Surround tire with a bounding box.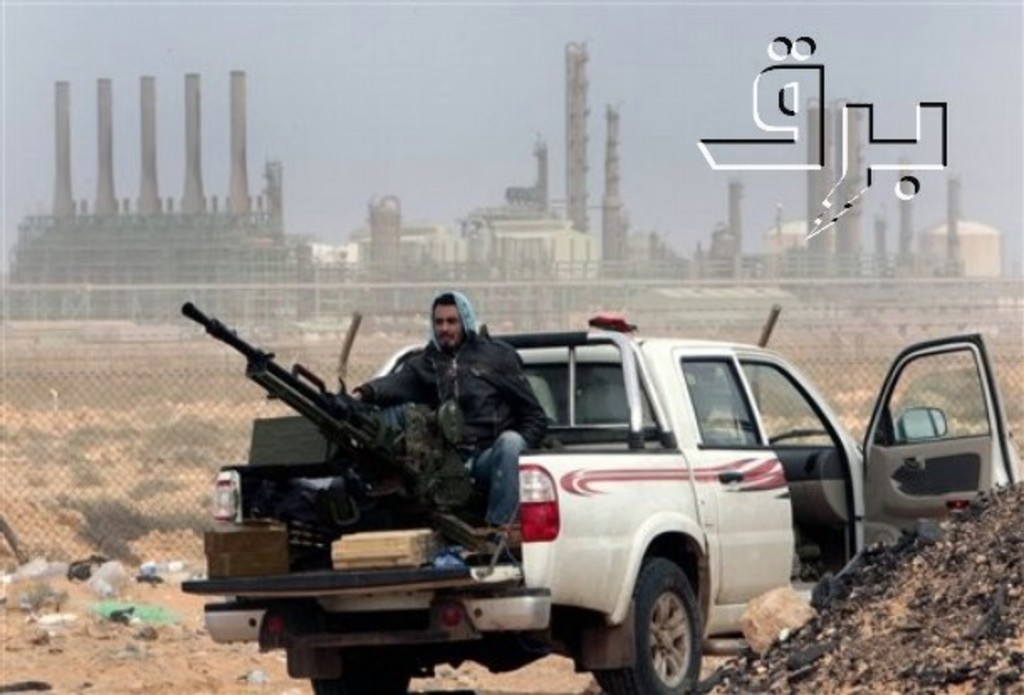
bbox(307, 668, 415, 693).
